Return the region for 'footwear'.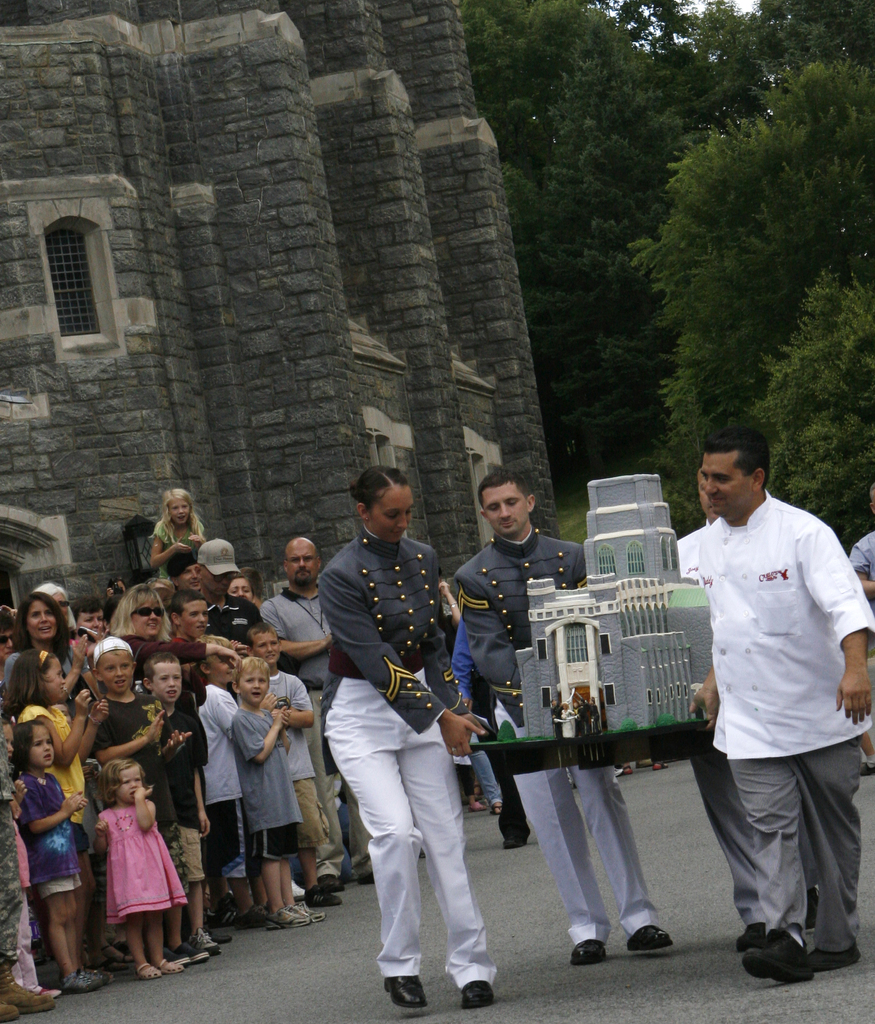
{"left": 488, "top": 803, "right": 503, "bottom": 815}.
